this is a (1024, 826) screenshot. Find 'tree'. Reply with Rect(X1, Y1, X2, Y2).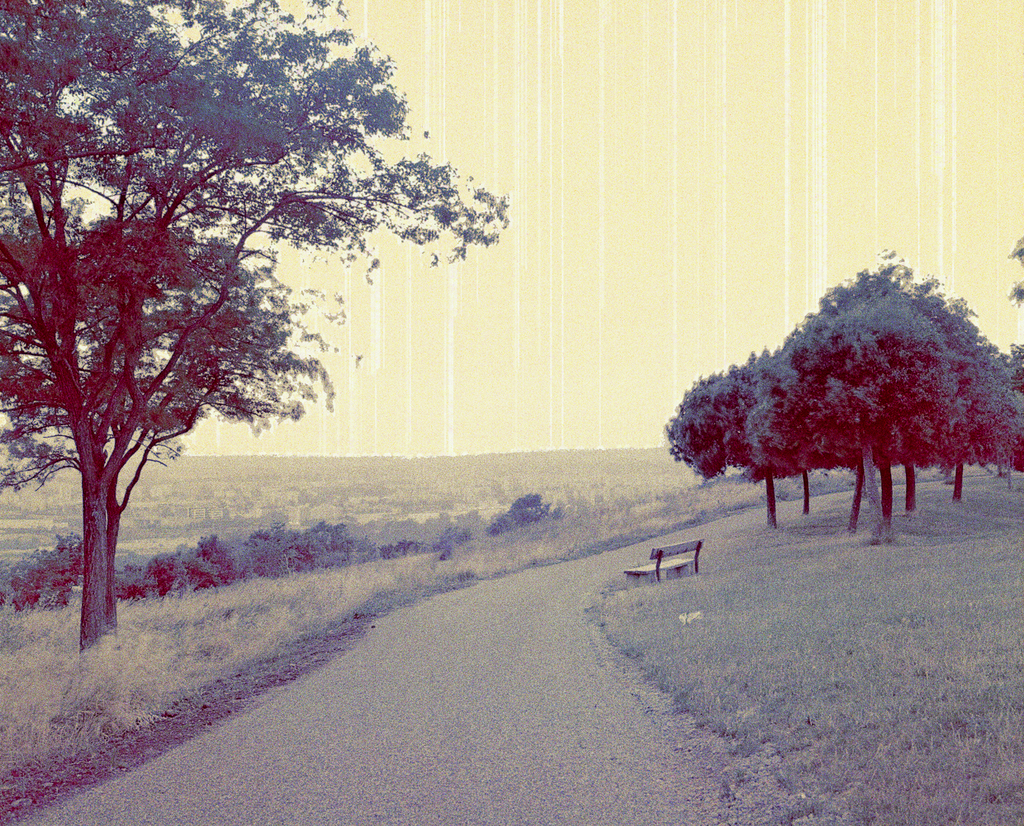
Rect(0, 0, 513, 645).
